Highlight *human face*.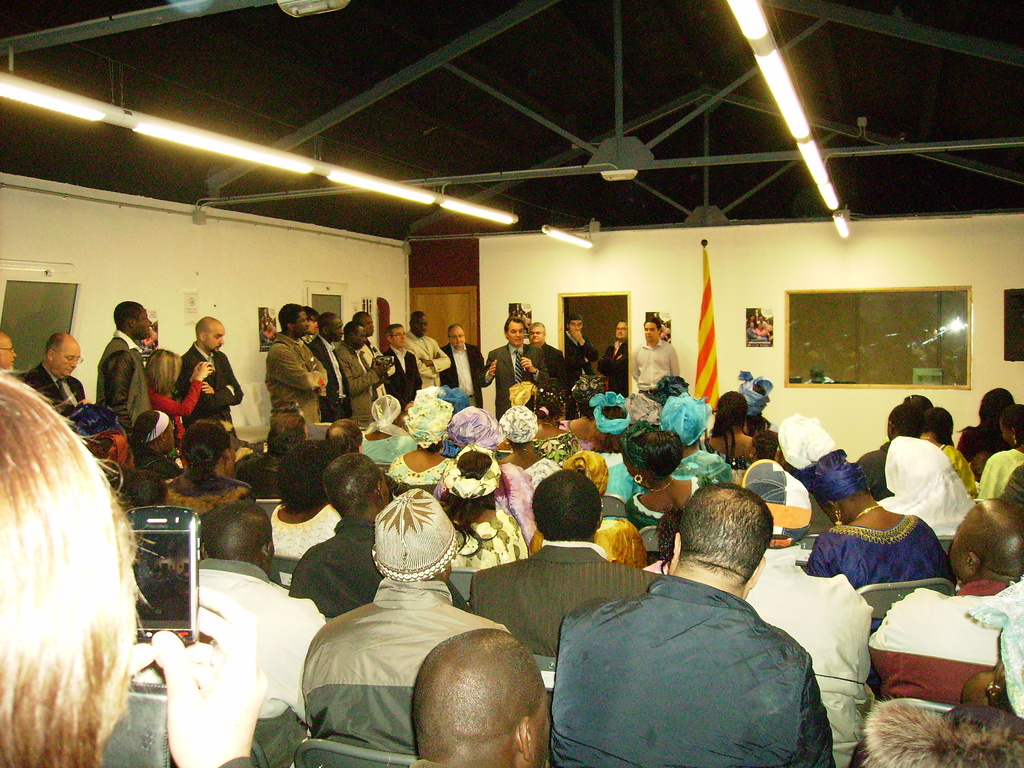
Highlighted region: Rect(136, 309, 150, 341).
